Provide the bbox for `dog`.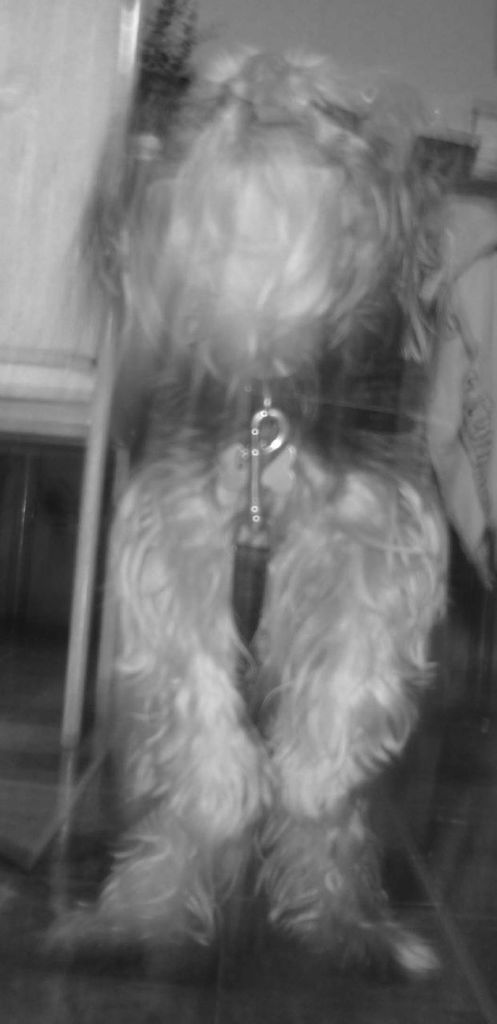
left=65, top=40, right=496, bottom=962.
